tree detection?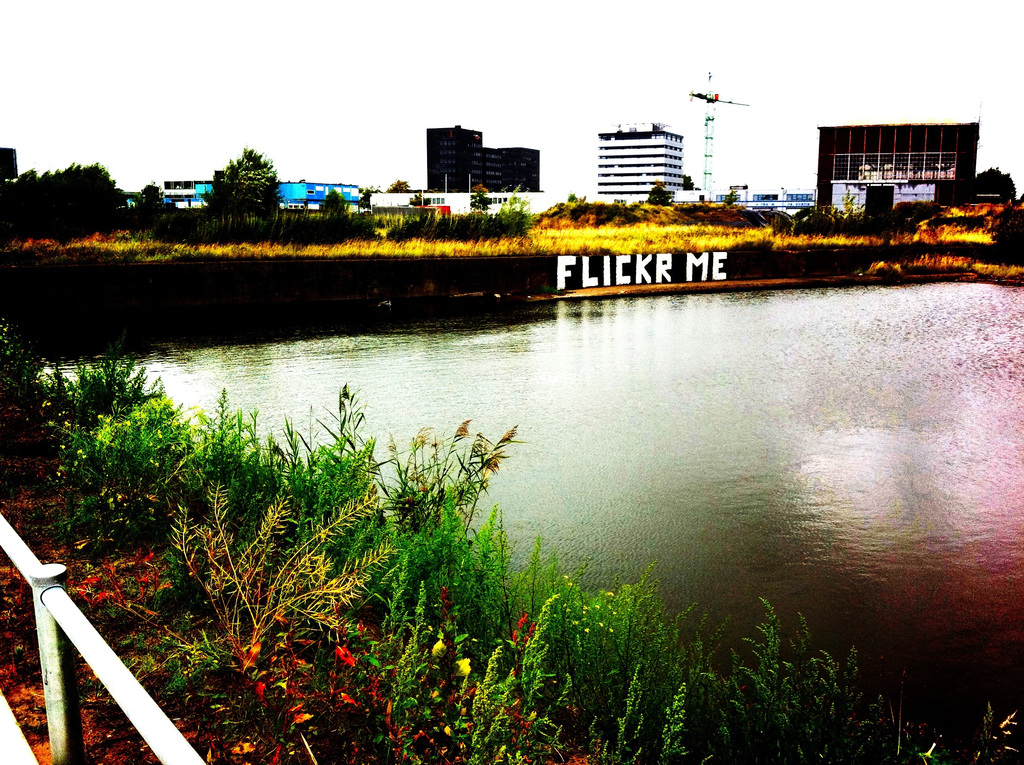
{"x1": 191, "y1": 129, "x2": 279, "y2": 216}
